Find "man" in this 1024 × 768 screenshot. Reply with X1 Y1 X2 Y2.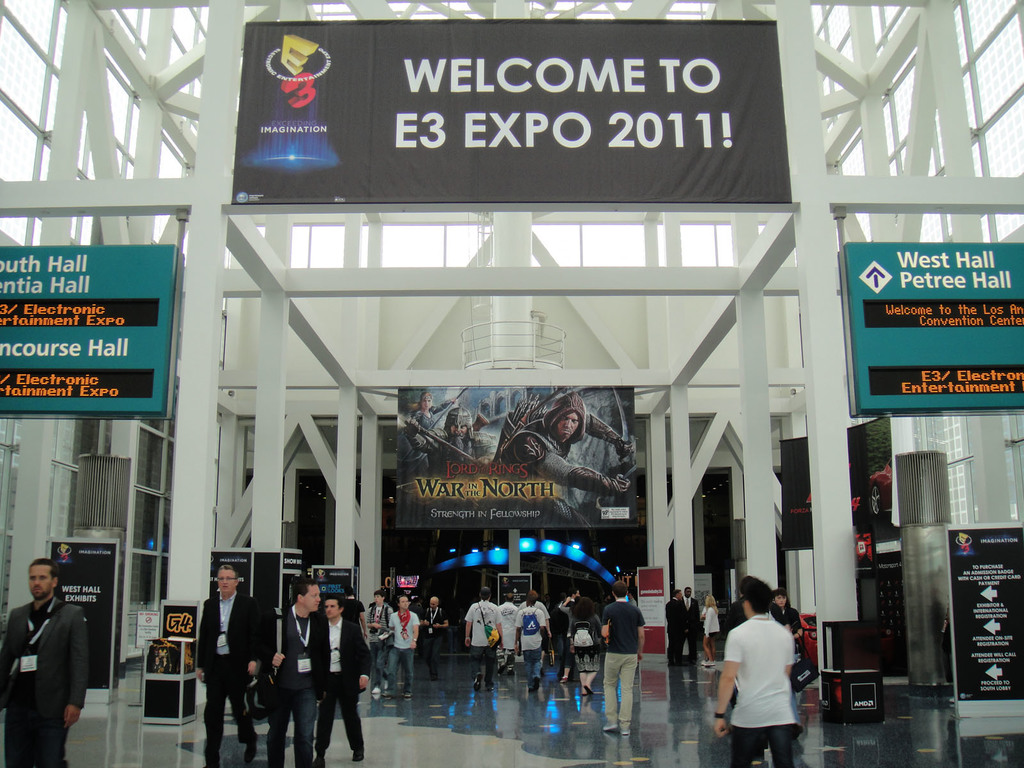
486 376 649 510.
